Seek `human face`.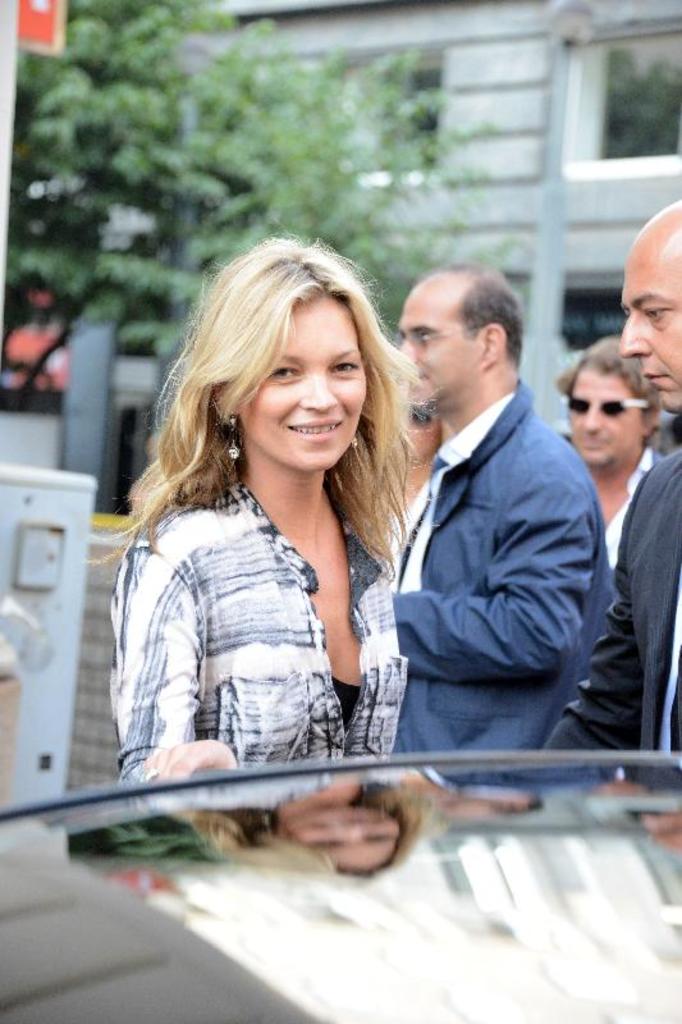
pyautogui.locateOnScreen(568, 369, 640, 463).
